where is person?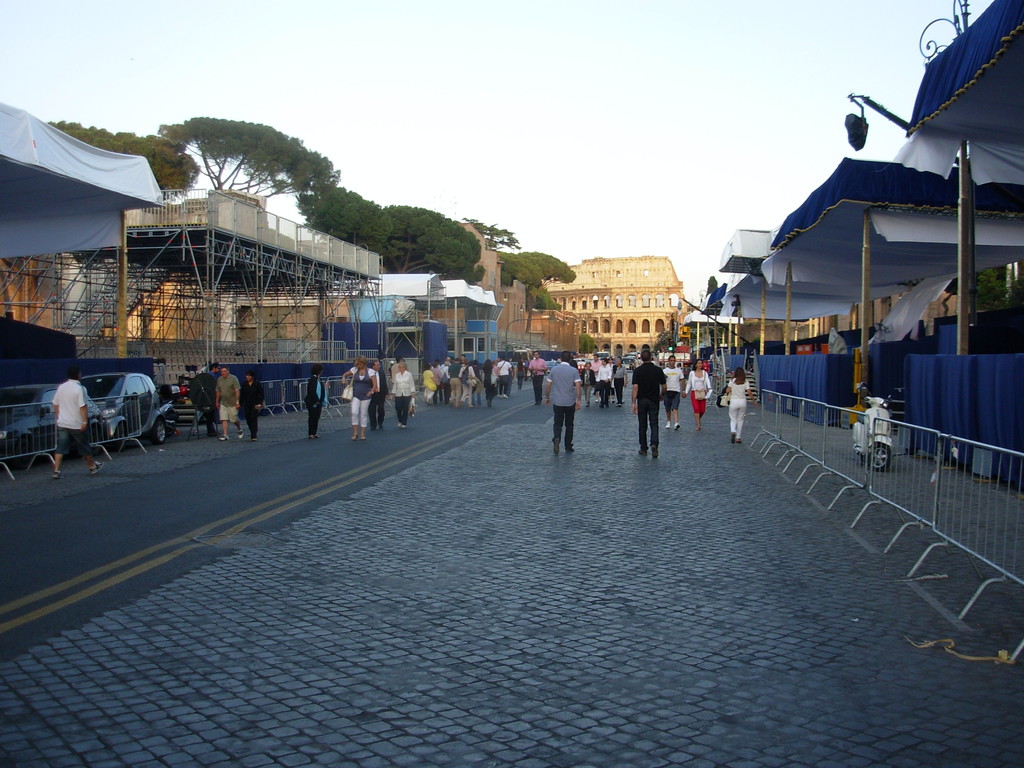
BBox(236, 362, 269, 442).
